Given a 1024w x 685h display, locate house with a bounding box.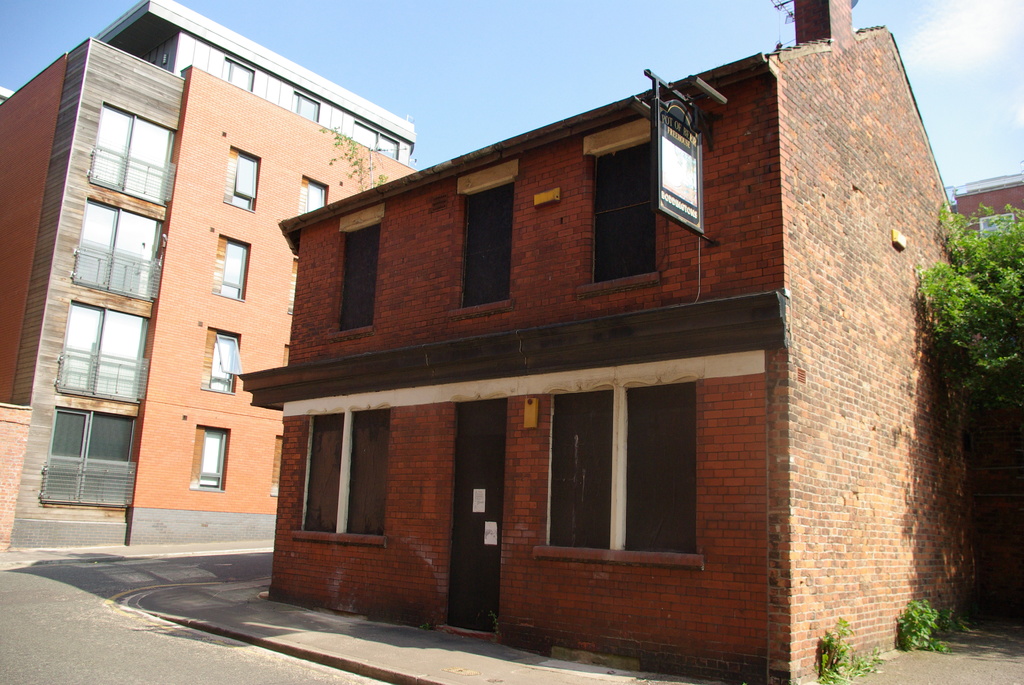
Located: [138, 3, 988, 682].
